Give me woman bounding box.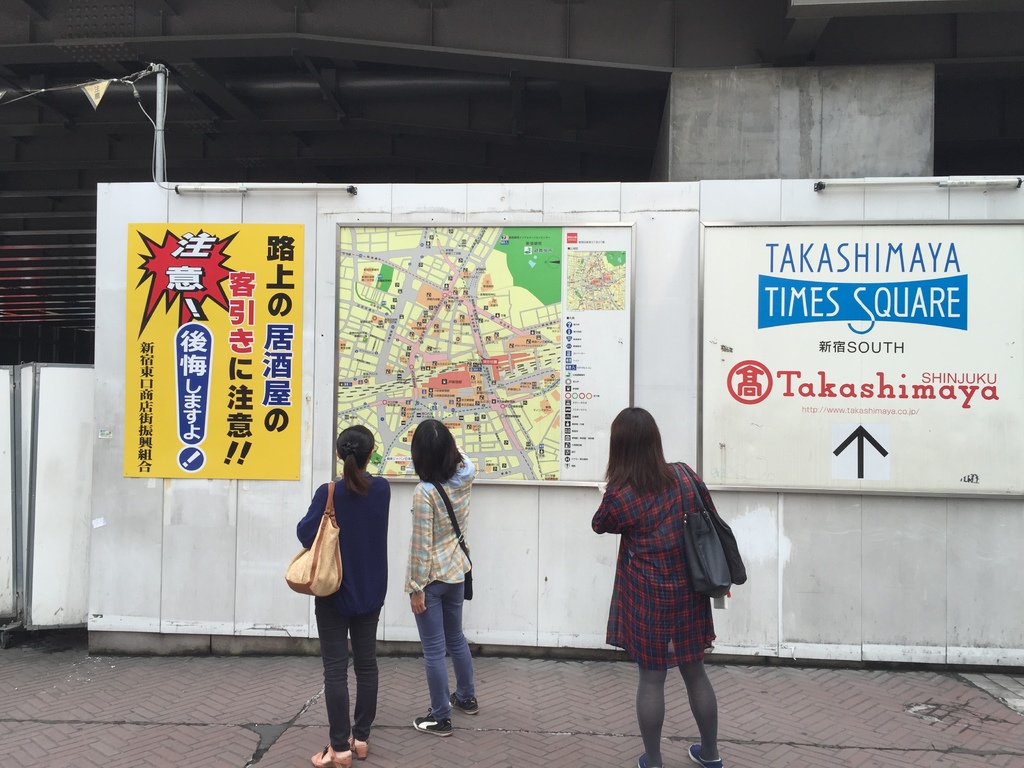
295,424,392,767.
